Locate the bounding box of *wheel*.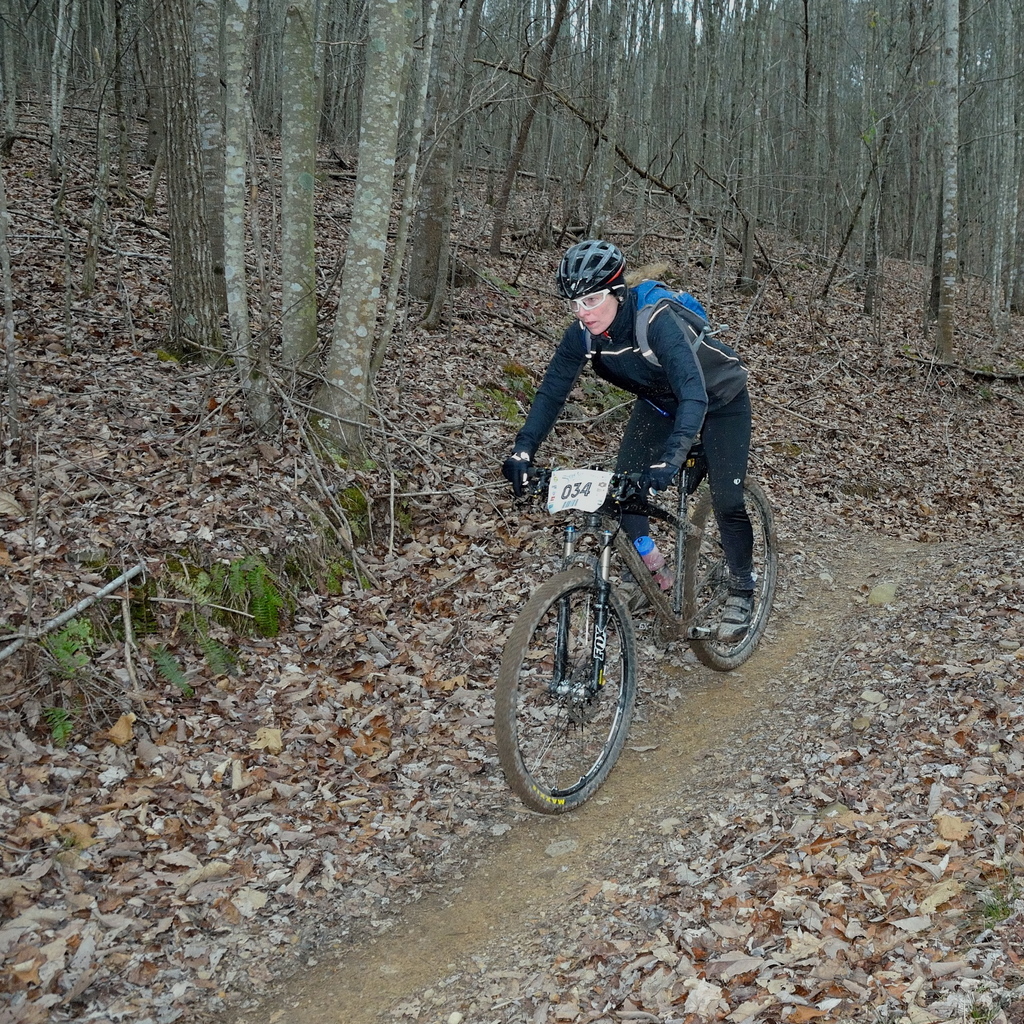
Bounding box: [680,478,780,673].
